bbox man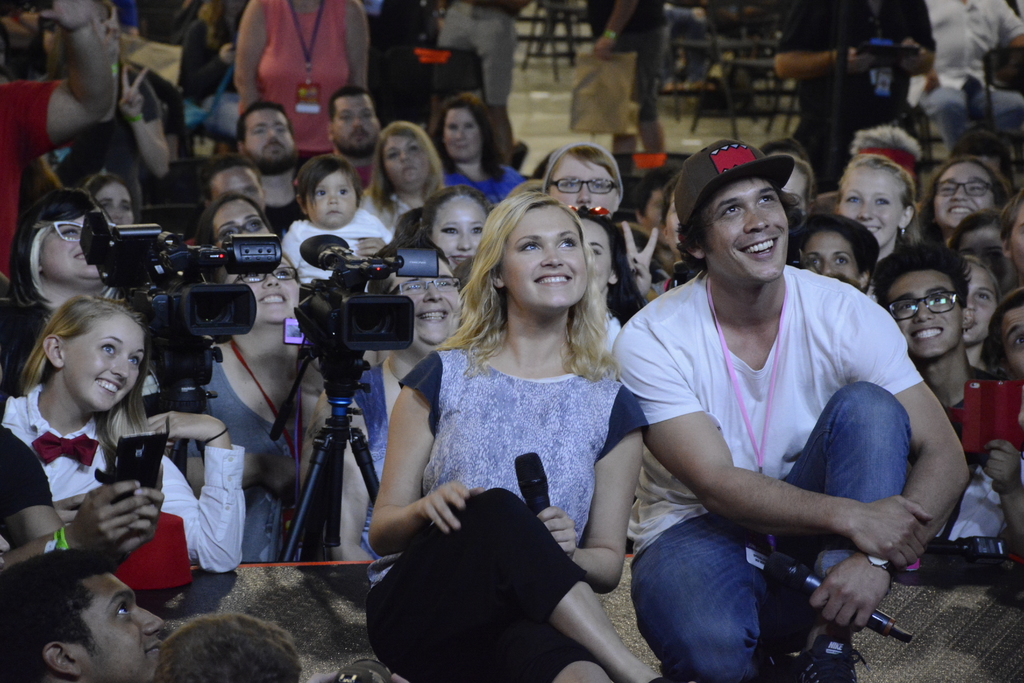
detection(323, 85, 385, 188)
